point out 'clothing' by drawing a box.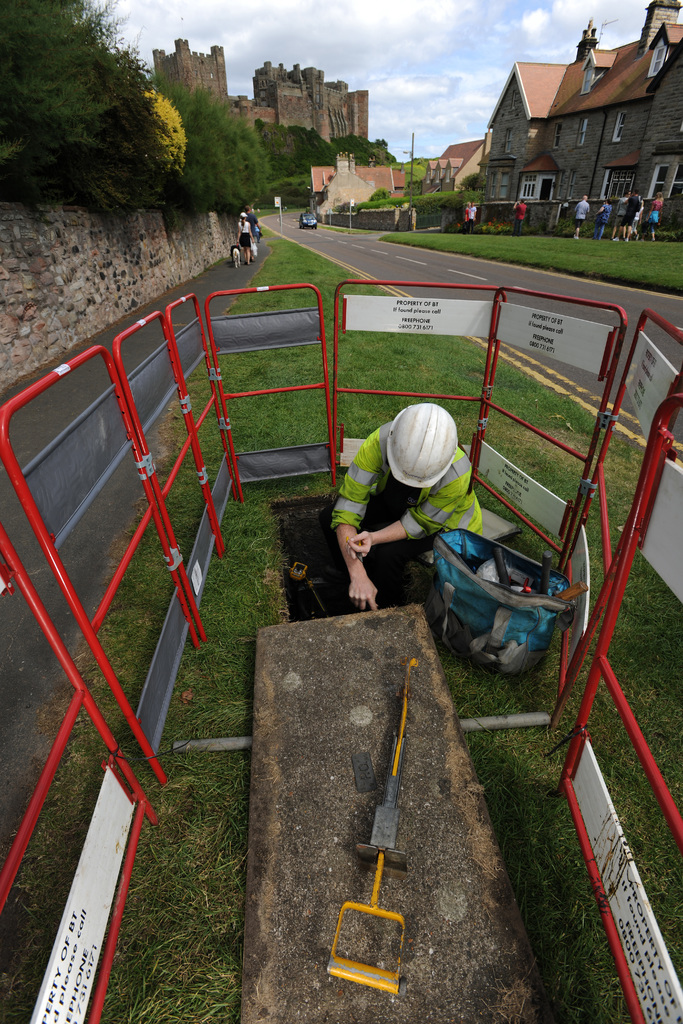
(251, 207, 263, 259).
